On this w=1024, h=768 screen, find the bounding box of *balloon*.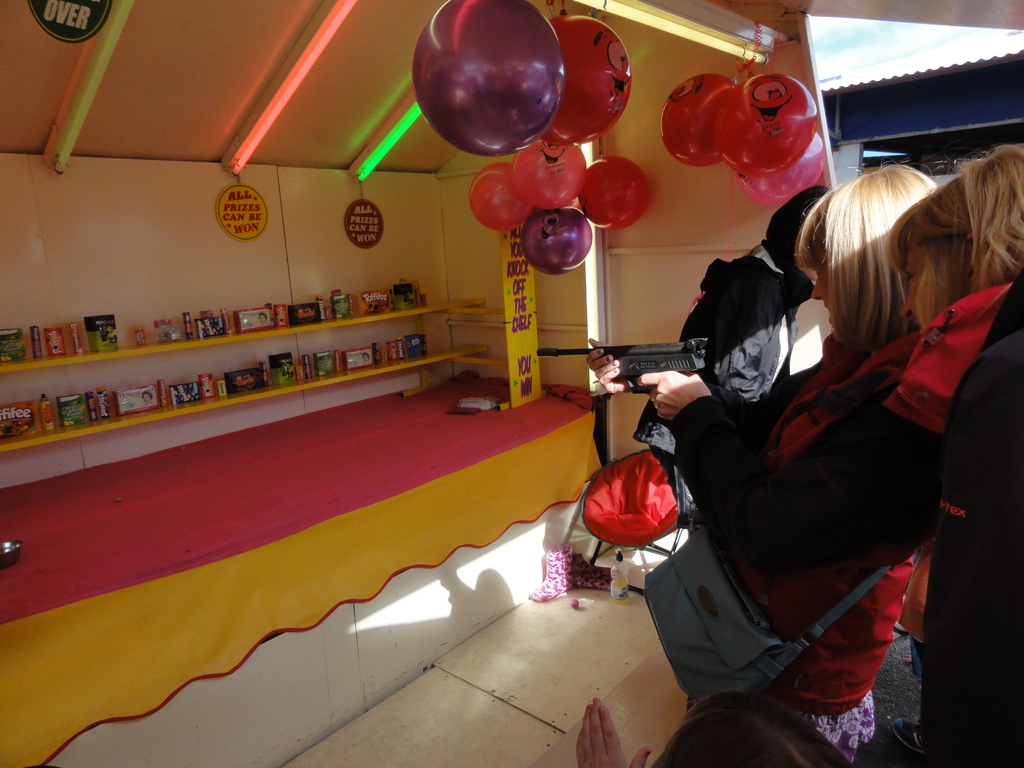
Bounding box: bbox=(412, 0, 570, 158).
